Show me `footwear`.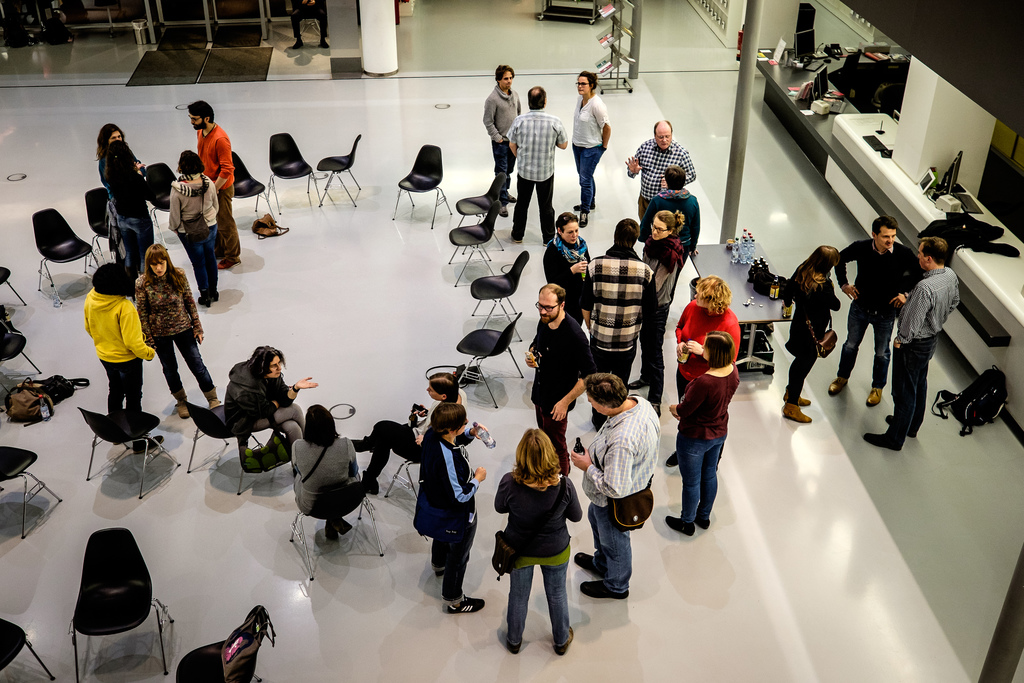
`footwear` is here: {"x1": 867, "y1": 378, "x2": 886, "y2": 409}.
